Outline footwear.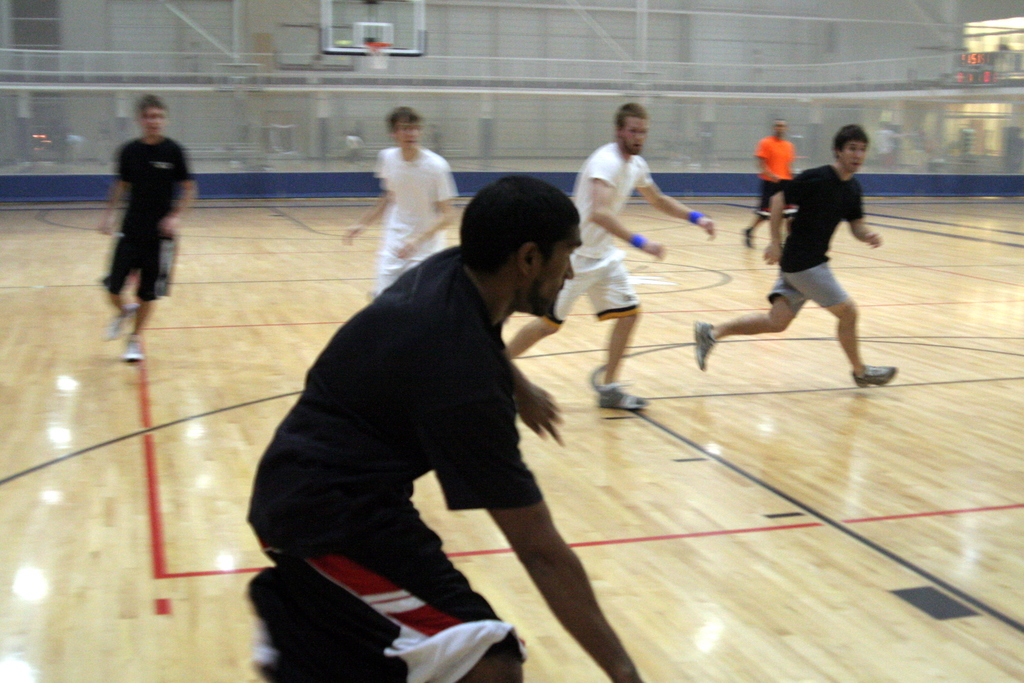
Outline: x1=850 y1=361 x2=896 y2=386.
